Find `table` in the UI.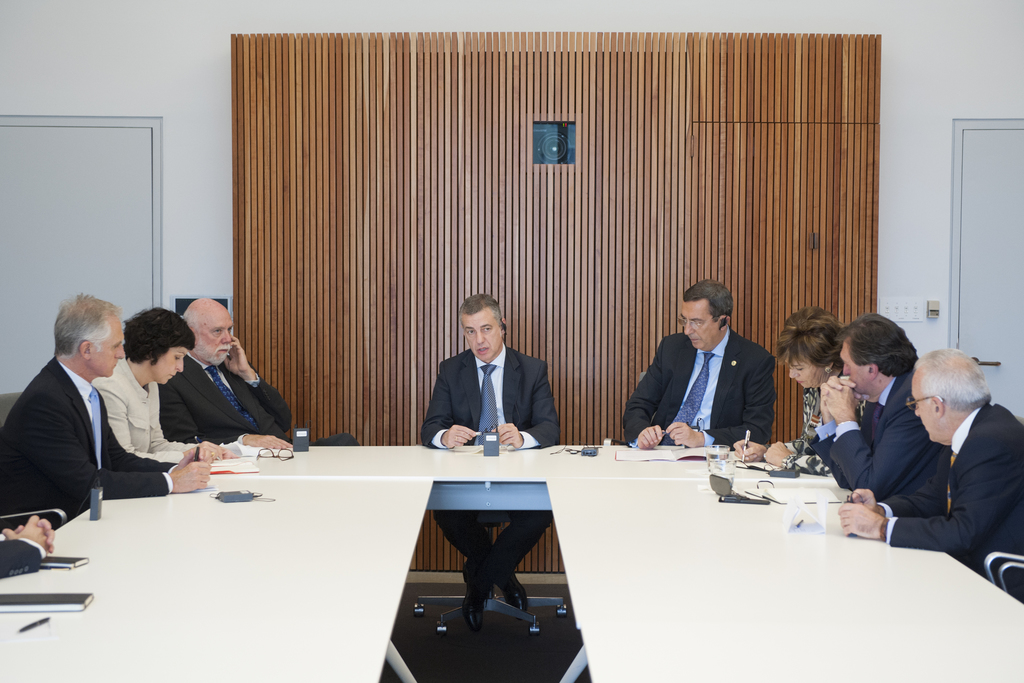
UI element at detection(0, 432, 1023, 682).
